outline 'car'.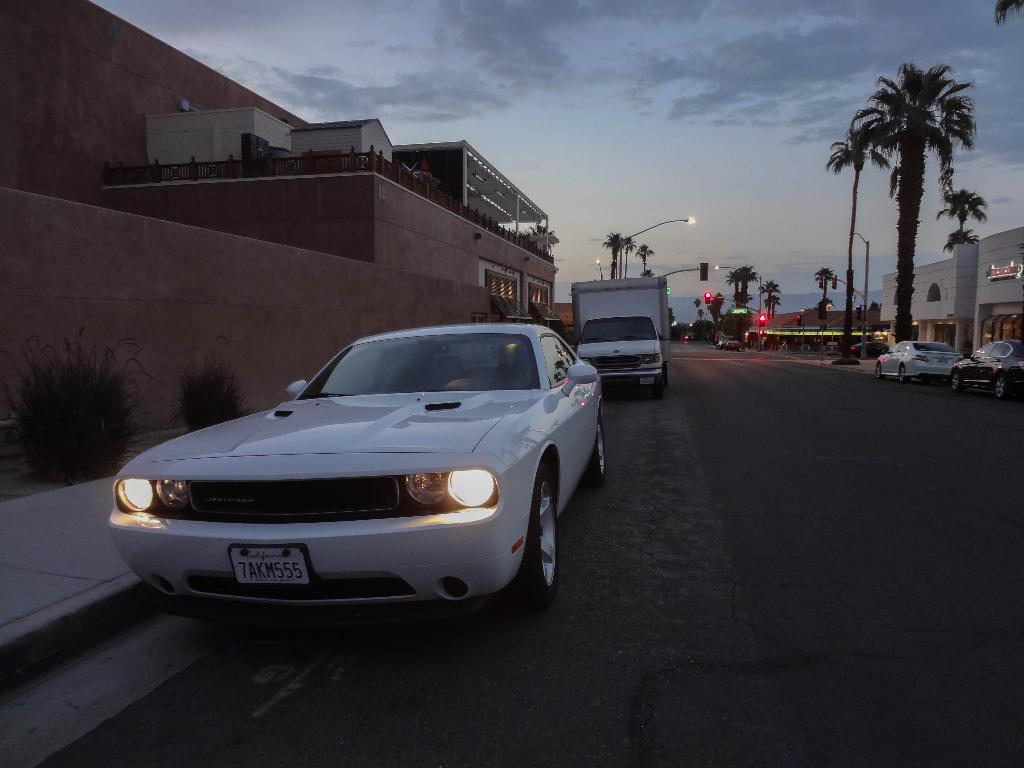
Outline: 868/337/953/383.
